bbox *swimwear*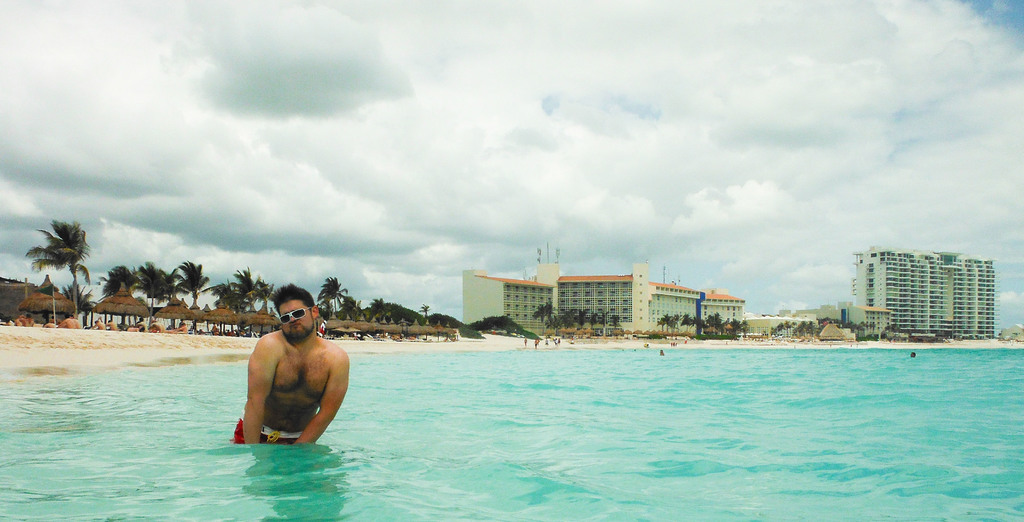
l=227, t=414, r=307, b=449
